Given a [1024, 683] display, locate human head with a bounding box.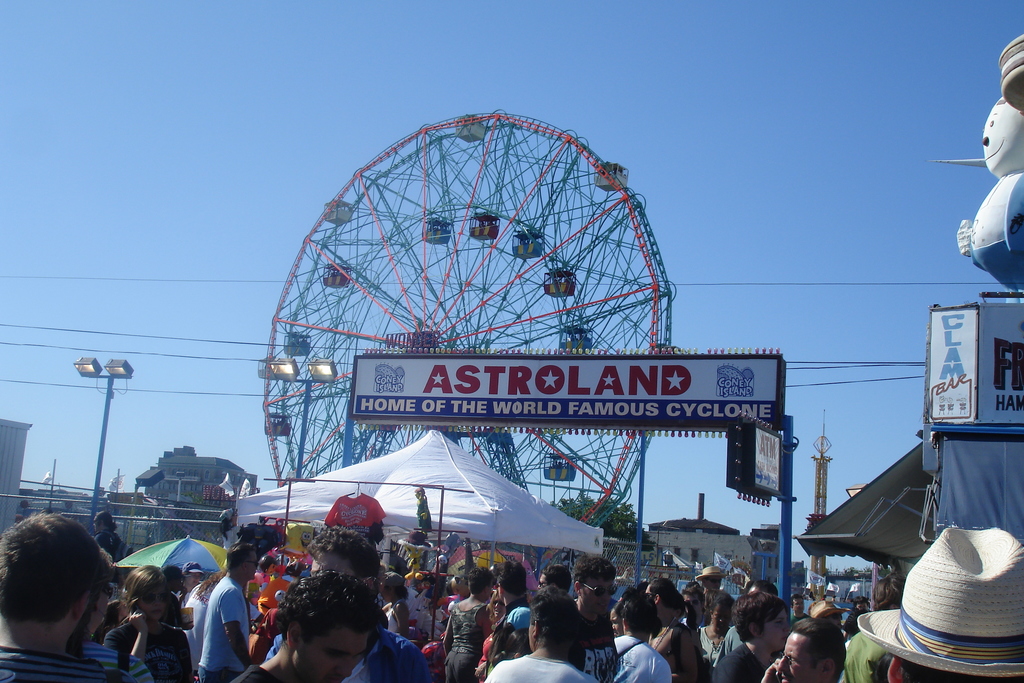
Located: box(10, 536, 118, 633).
